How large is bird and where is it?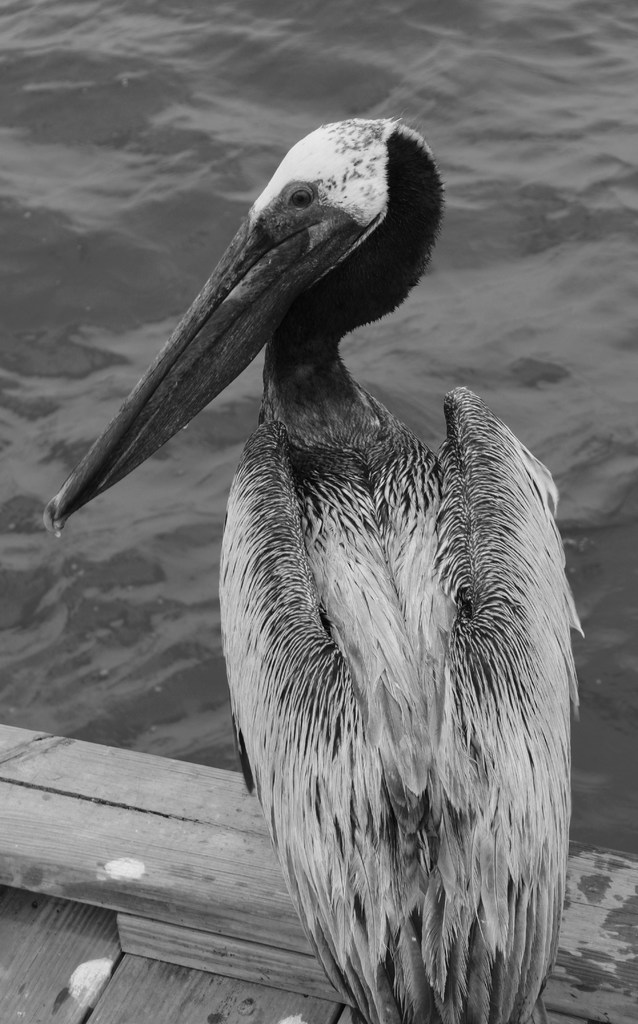
Bounding box: select_region(218, 253, 581, 1023).
